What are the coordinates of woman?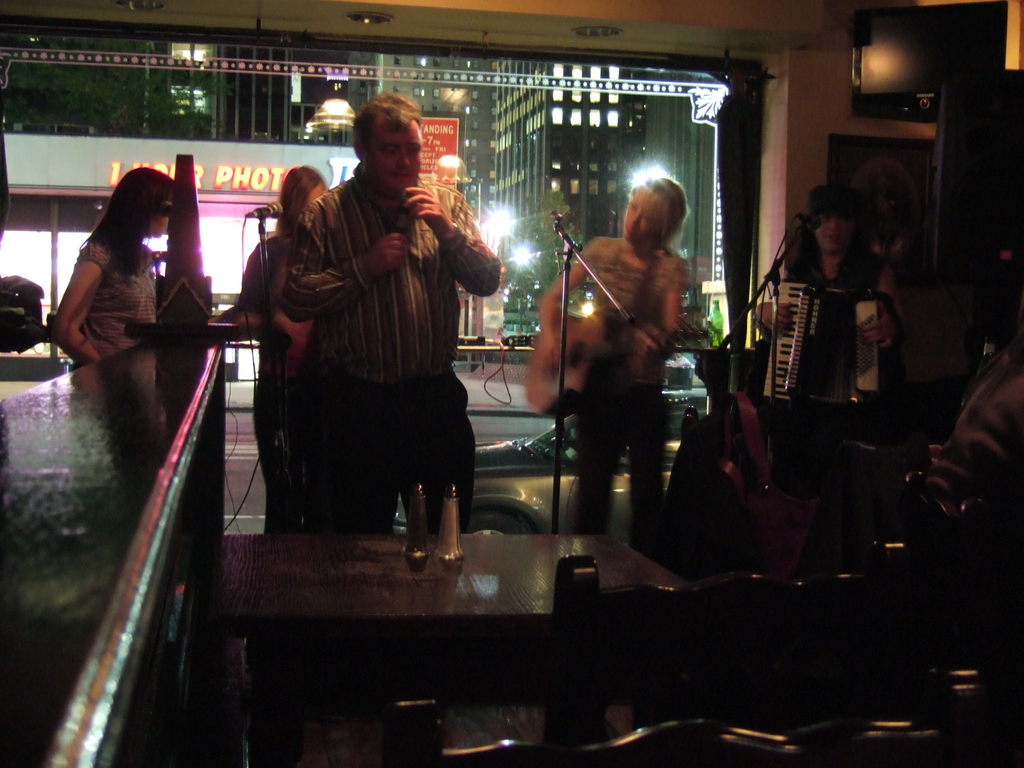
box(537, 177, 701, 556).
